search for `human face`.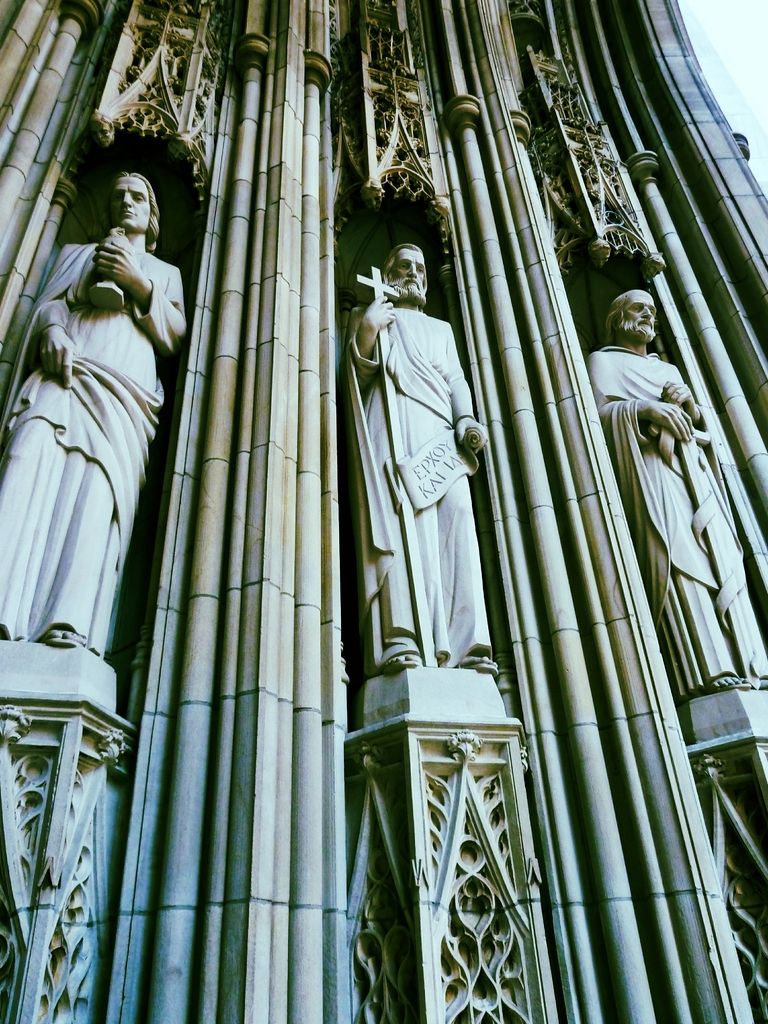
Found at [393, 246, 426, 294].
